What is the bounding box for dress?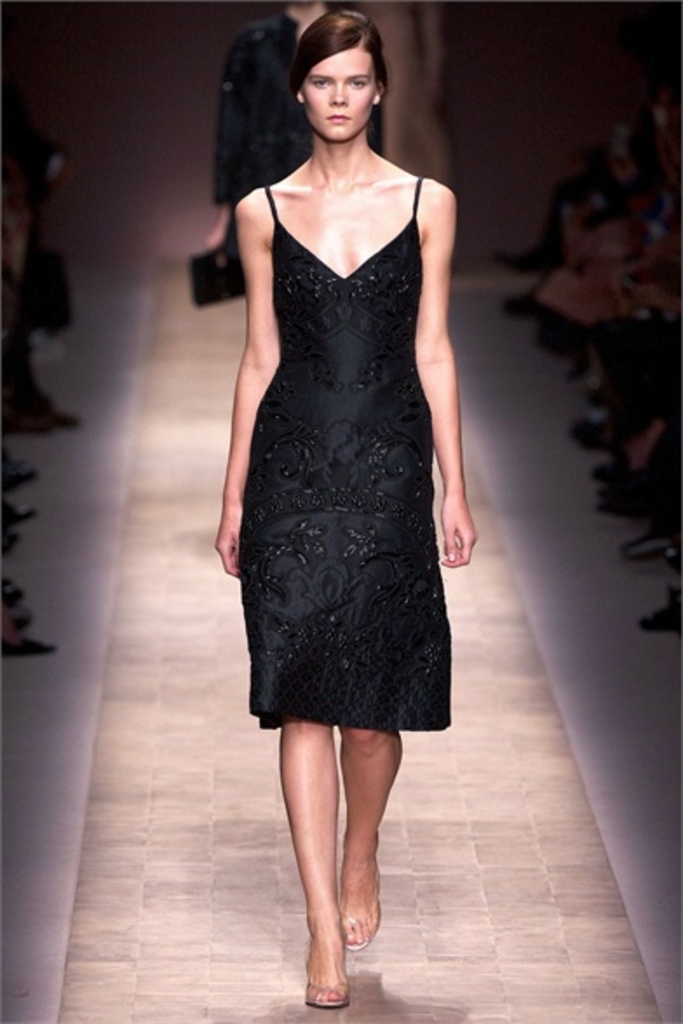
left=206, top=199, right=451, bottom=688.
